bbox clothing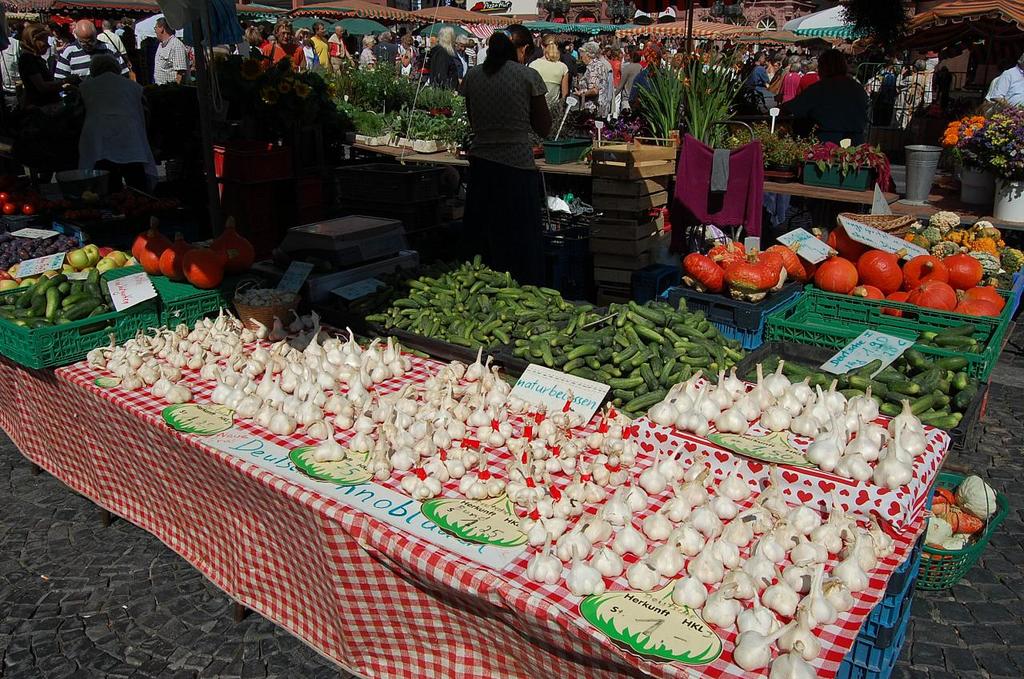
box=[780, 72, 797, 102]
